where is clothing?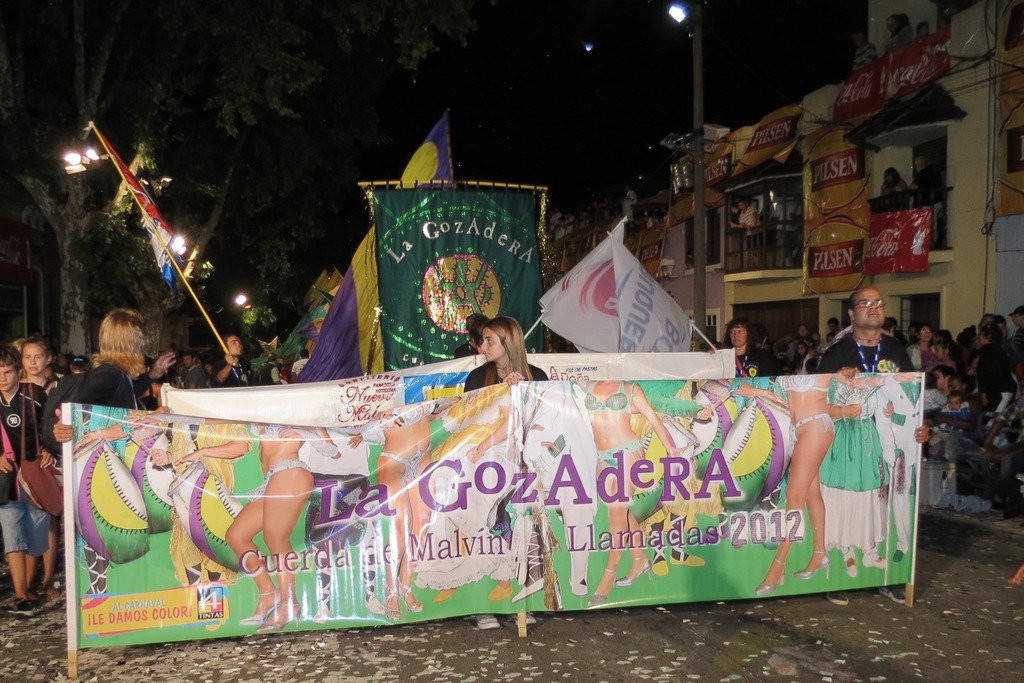
464 361 547 389.
